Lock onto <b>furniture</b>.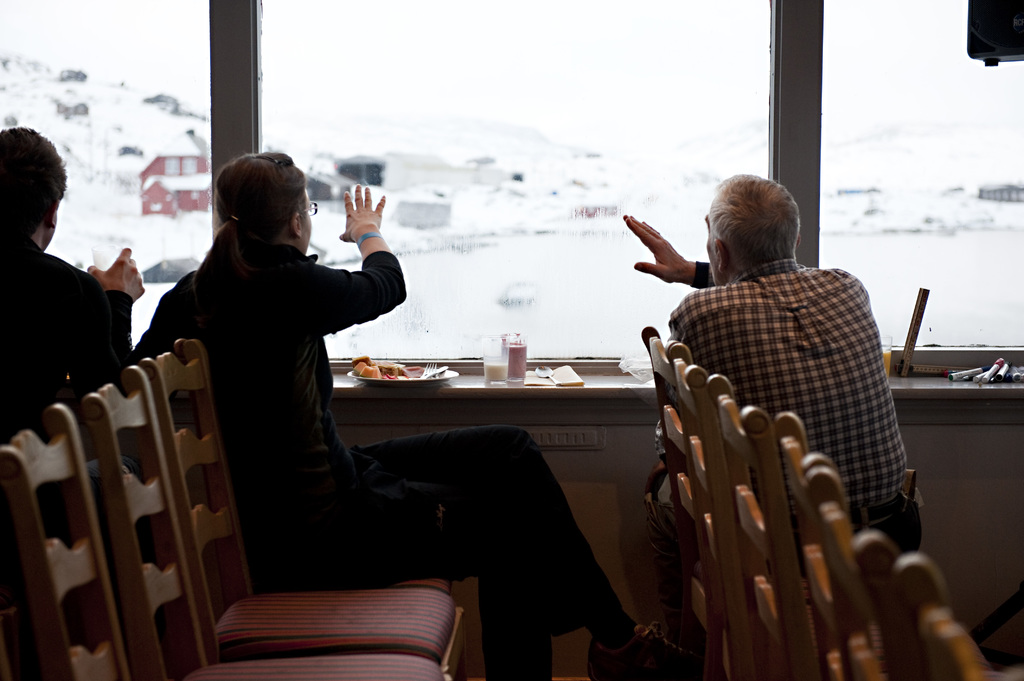
Locked: {"left": 390, "top": 575, "right": 486, "bottom": 680}.
